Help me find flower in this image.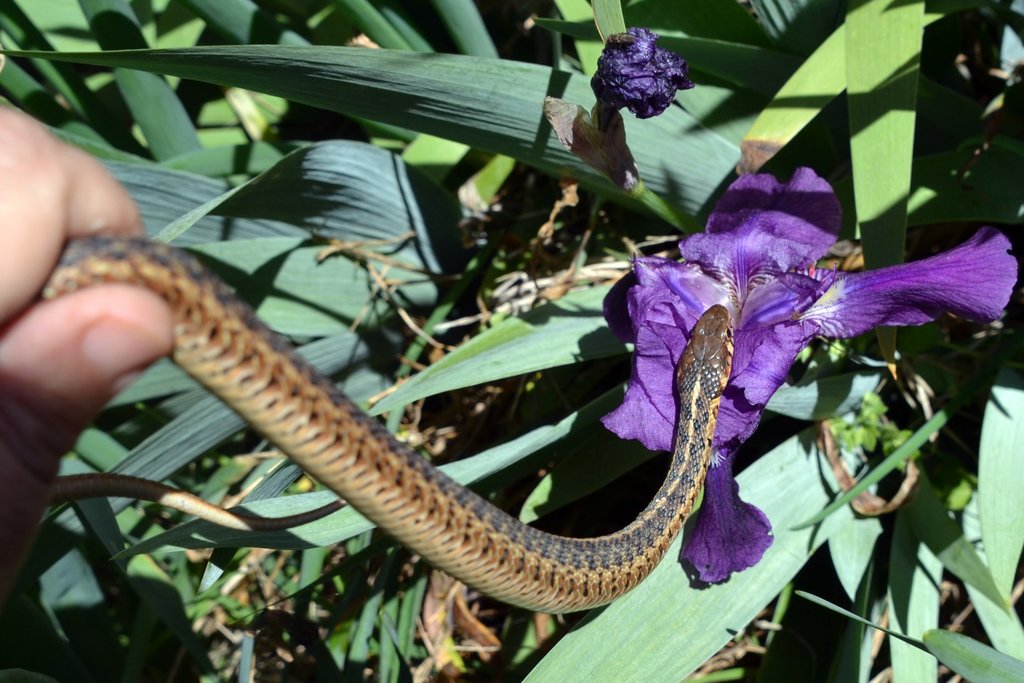
Found it: bbox=[602, 162, 1021, 588].
